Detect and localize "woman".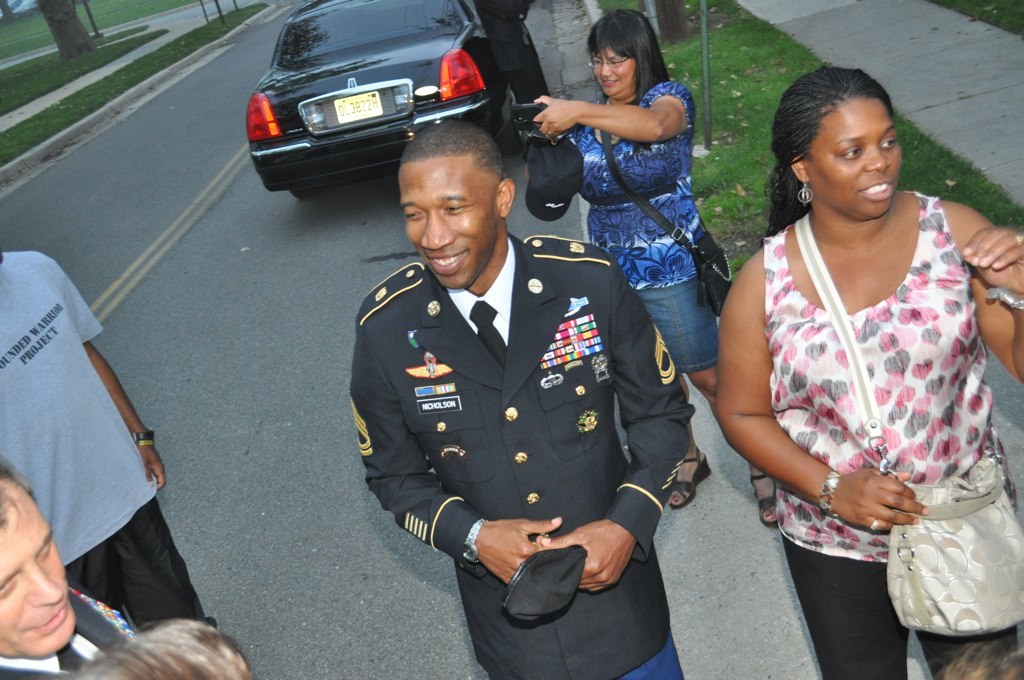
Localized at rect(530, 10, 780, 527).
